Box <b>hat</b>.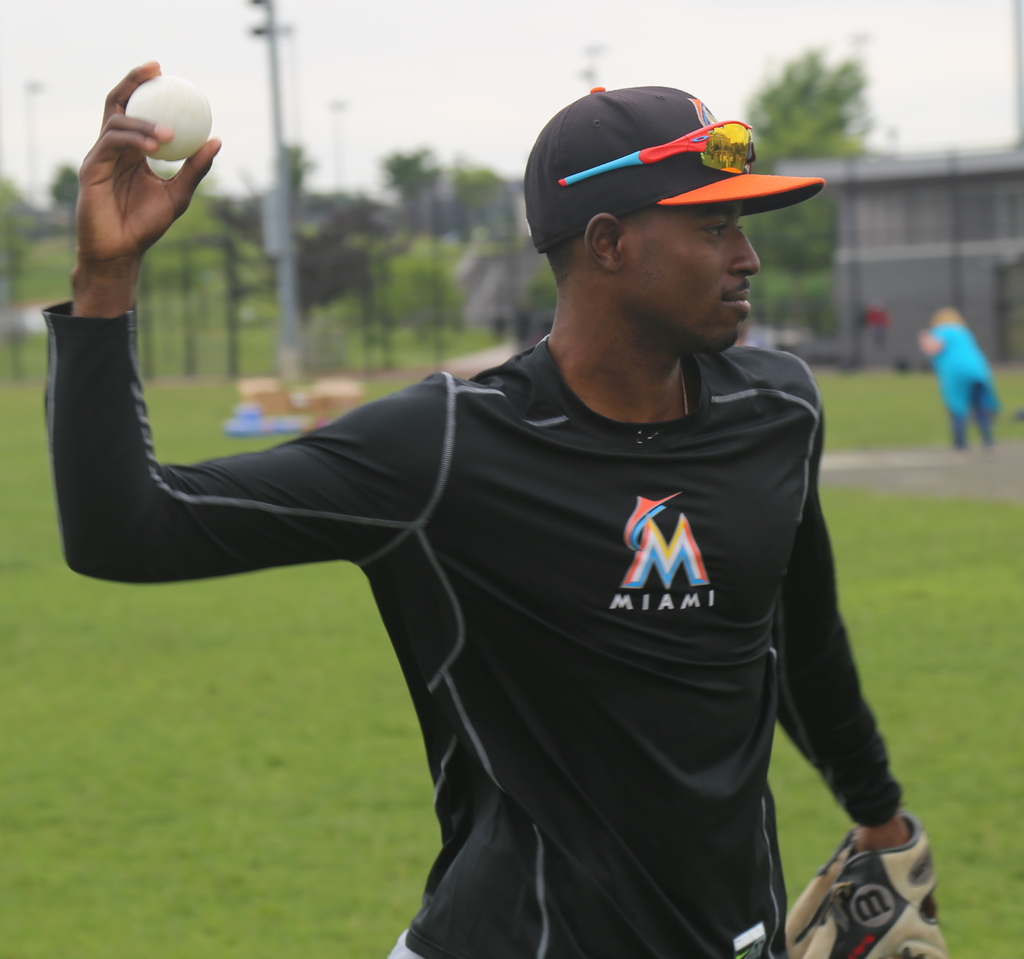
select_region(520, 85, 828, 255).
